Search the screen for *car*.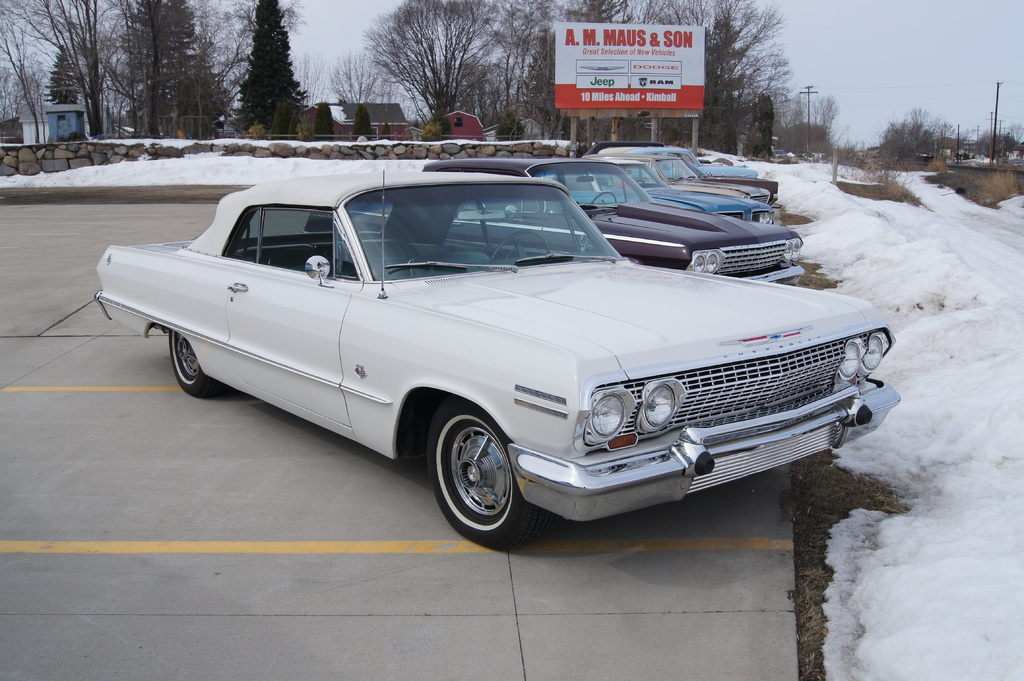
Found at <region>598, 150, 779, 198</region>.
